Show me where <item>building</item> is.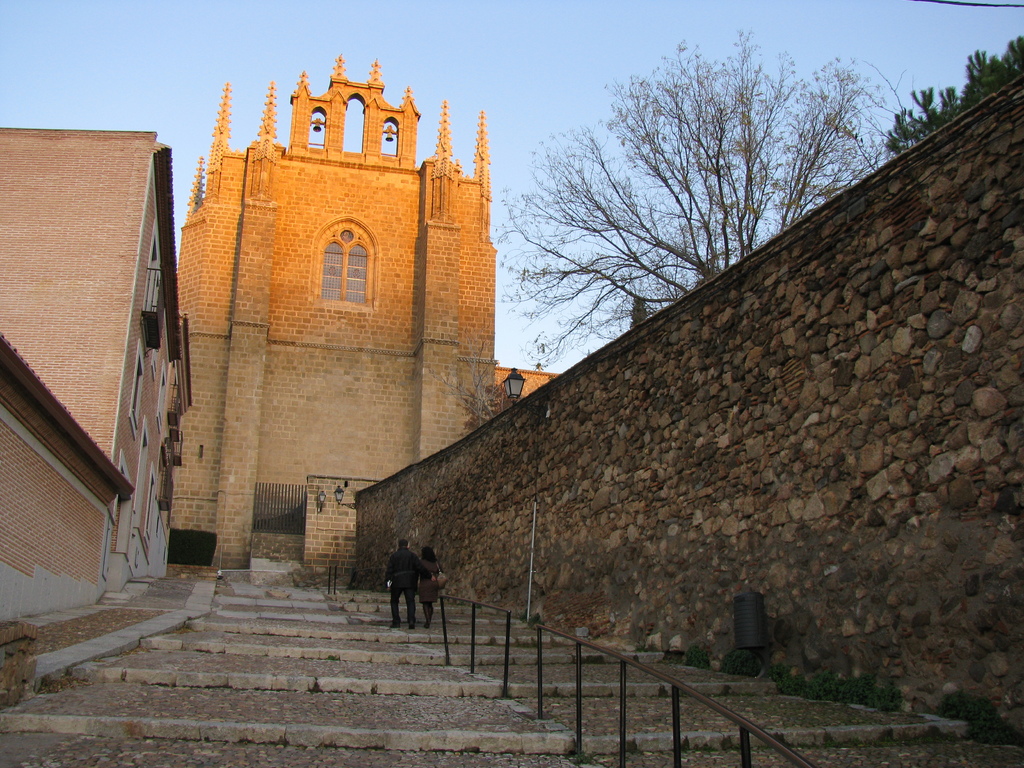
<item>building</item> is at bbox(170, 56, 559, 570).
